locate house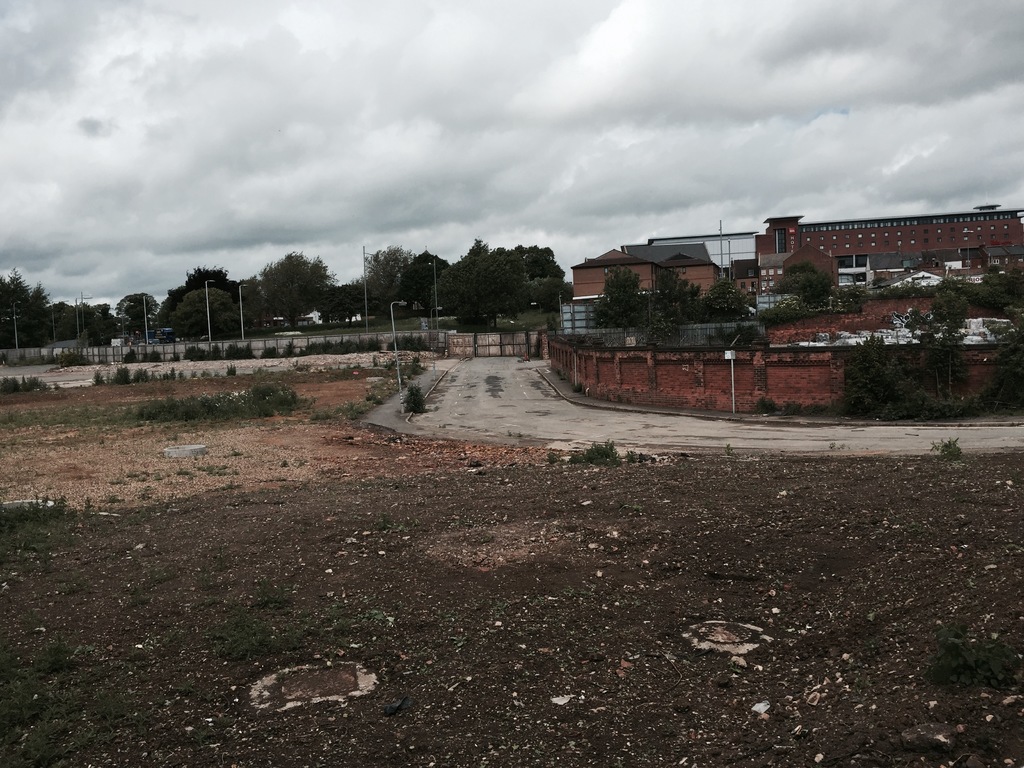
{"x1": 787, "y1": 278, "x2": 929, "y2": 339}
